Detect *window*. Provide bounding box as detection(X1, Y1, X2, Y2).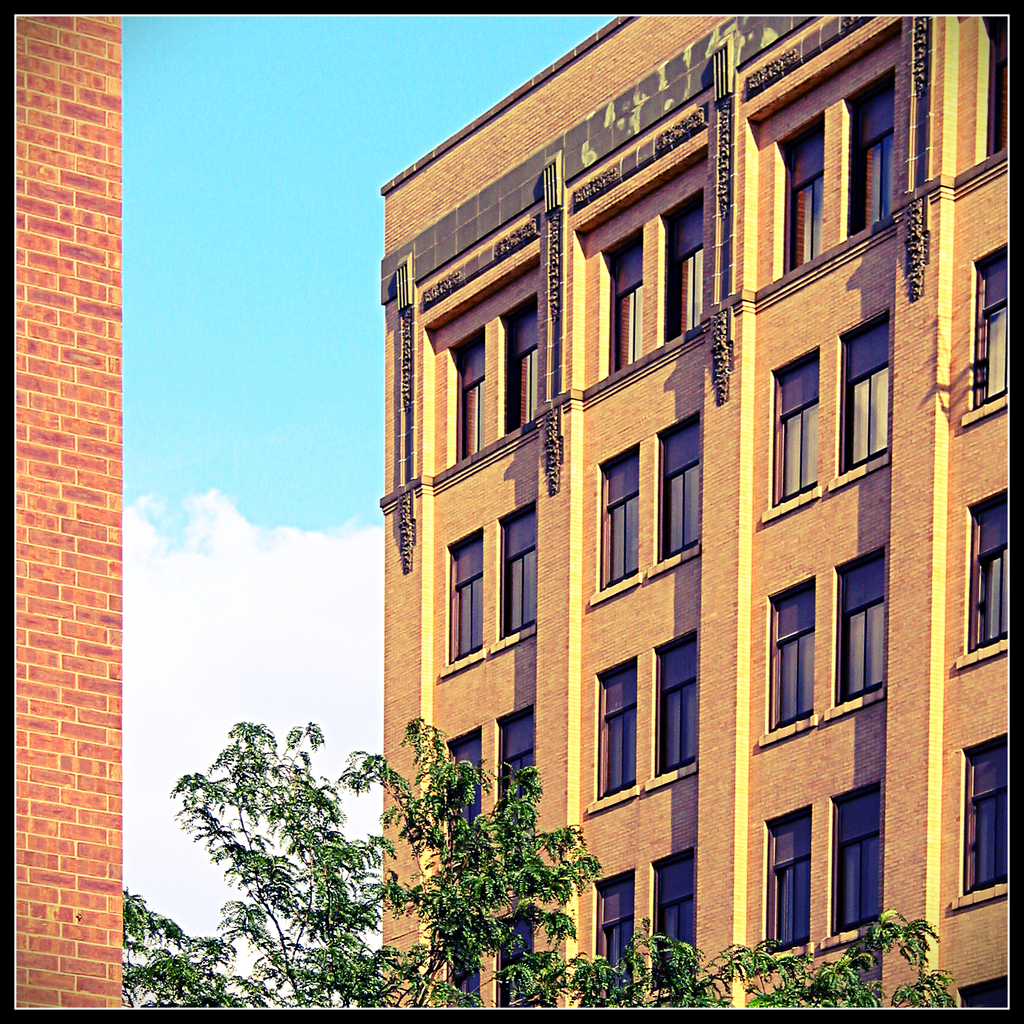
detection(456, 329, 486, 459).
